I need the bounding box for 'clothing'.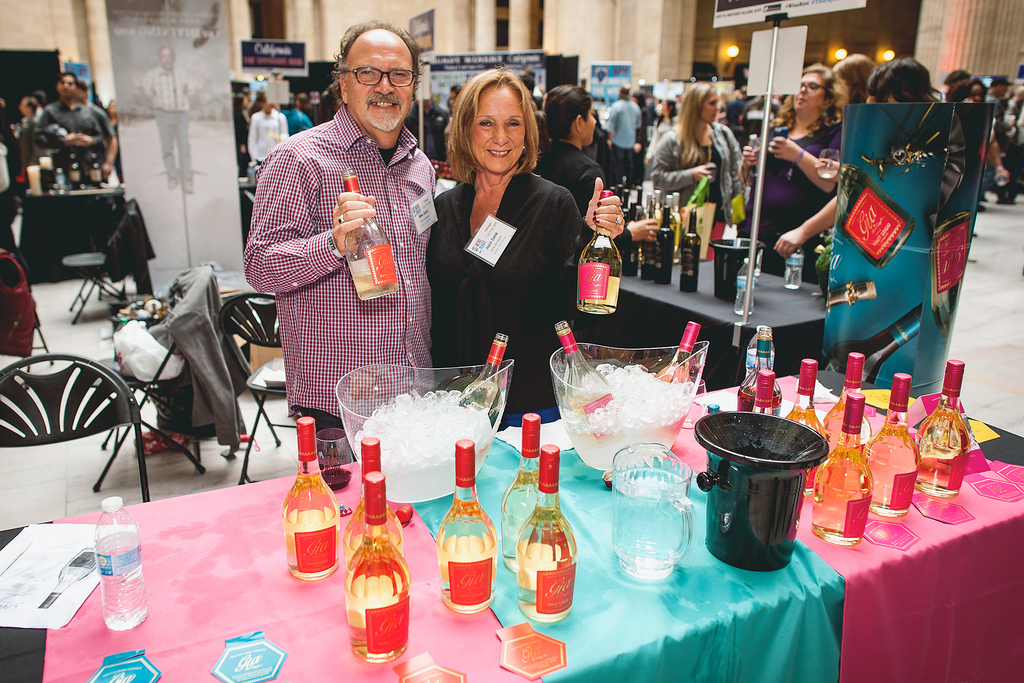
Here it is: detection(428, 160, 594, 437).
